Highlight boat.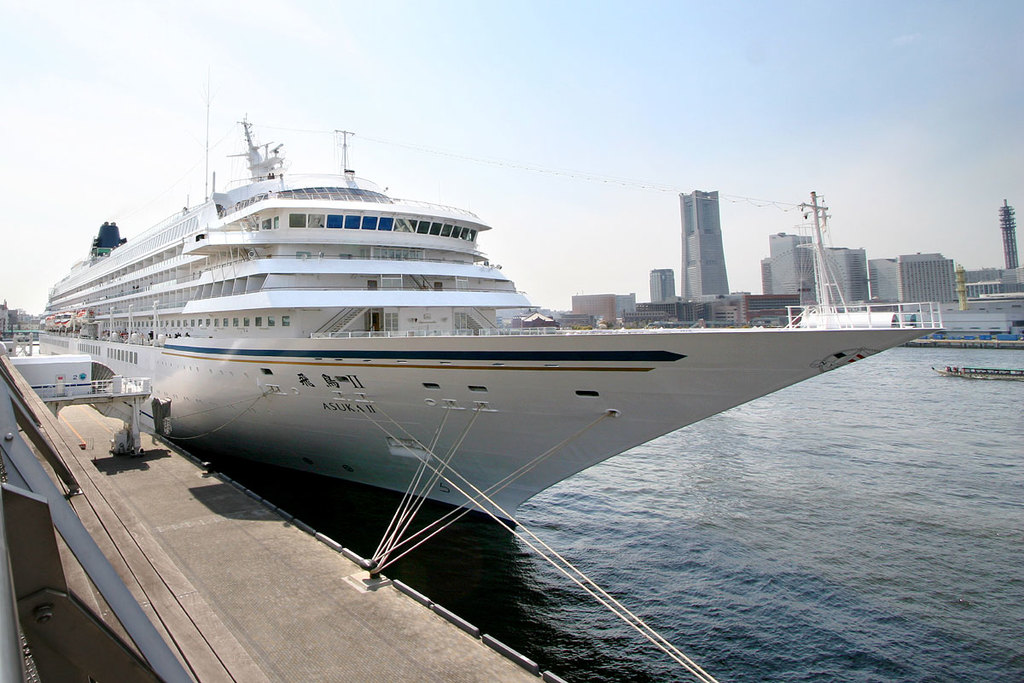
Highlighted region: bbox(36, 97, 887, 601).
